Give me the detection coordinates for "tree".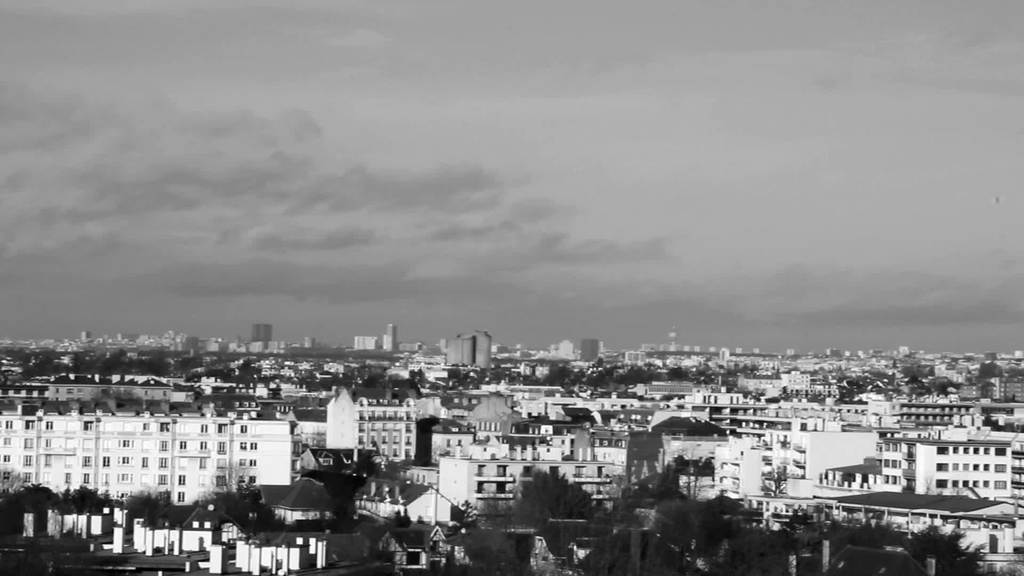
rect(500, 468, 609, 557).
